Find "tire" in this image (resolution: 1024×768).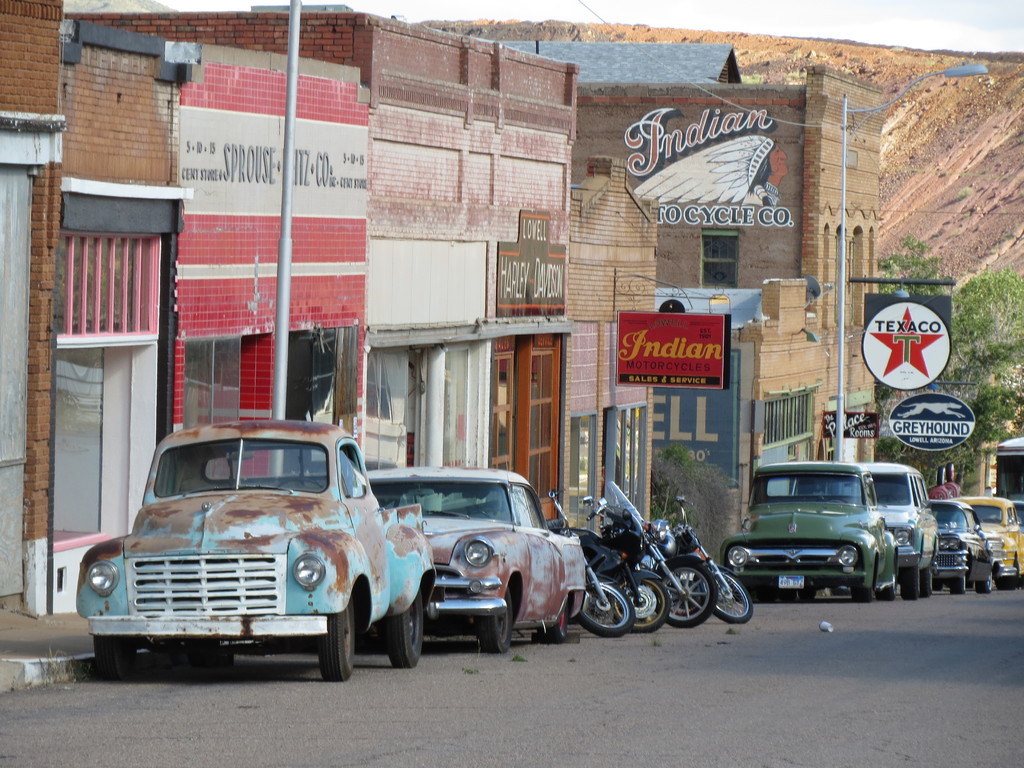
948, 575, 966, 594.
